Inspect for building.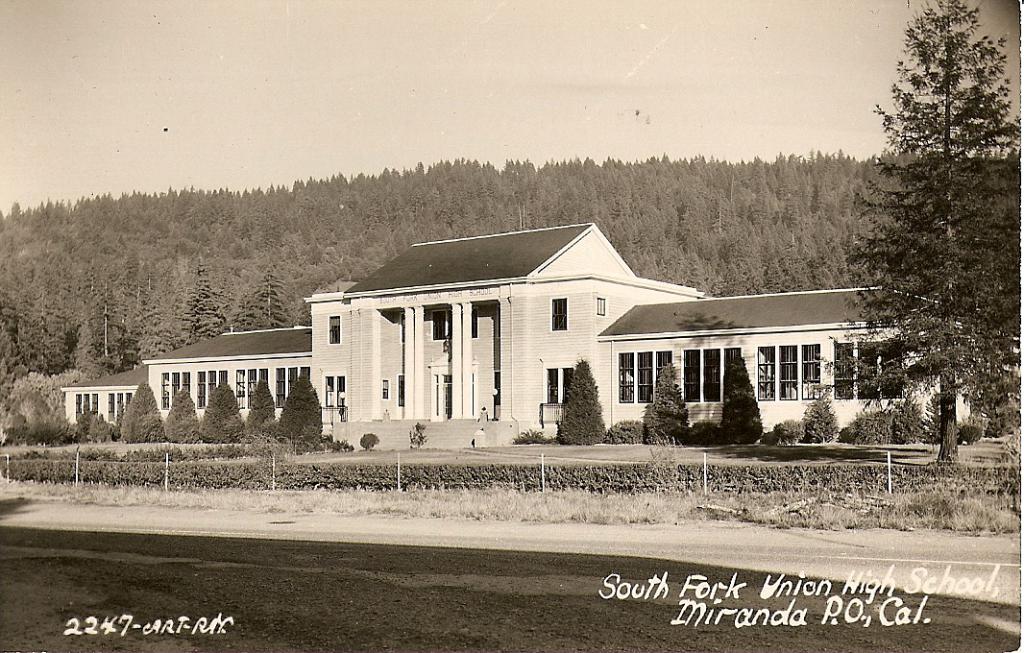
Inspection: 61, 220, 978, 450.
